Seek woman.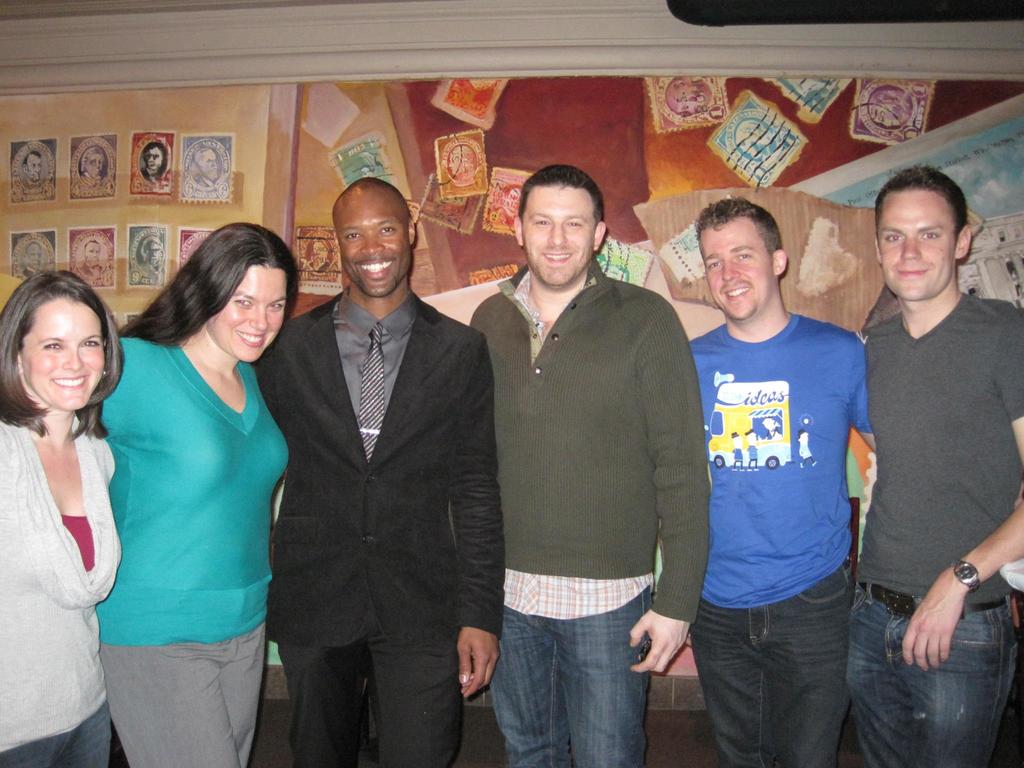
<box>73,211,294,756</box>.
